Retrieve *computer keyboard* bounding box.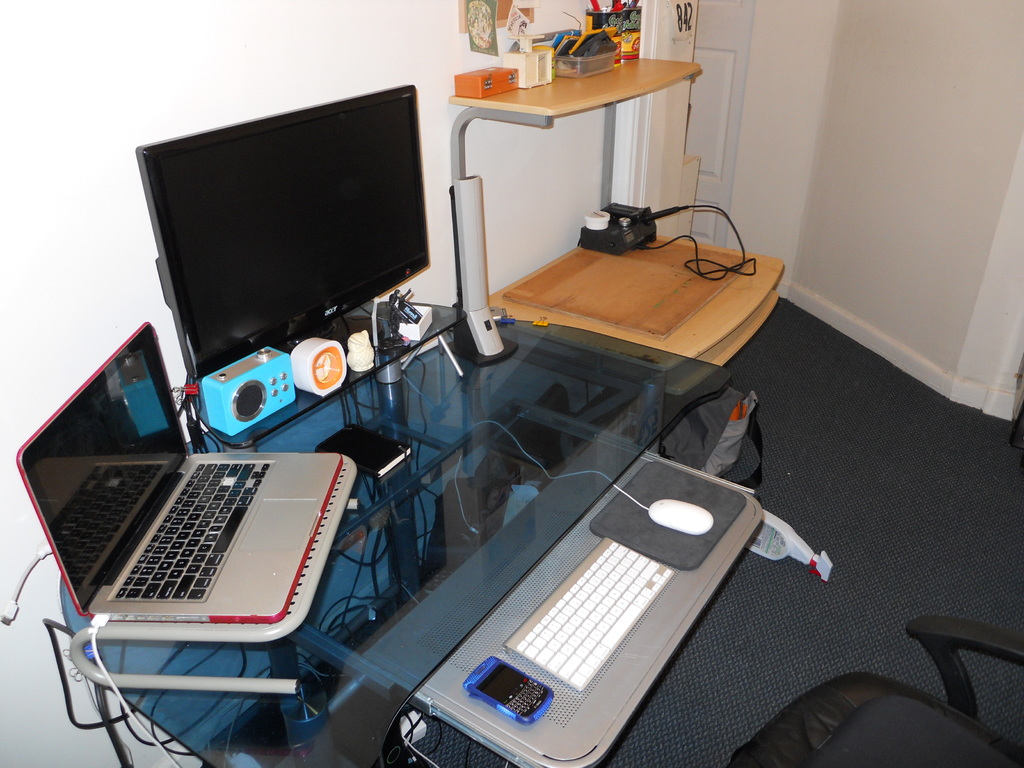
Bounding box: [500,537,675,689].
